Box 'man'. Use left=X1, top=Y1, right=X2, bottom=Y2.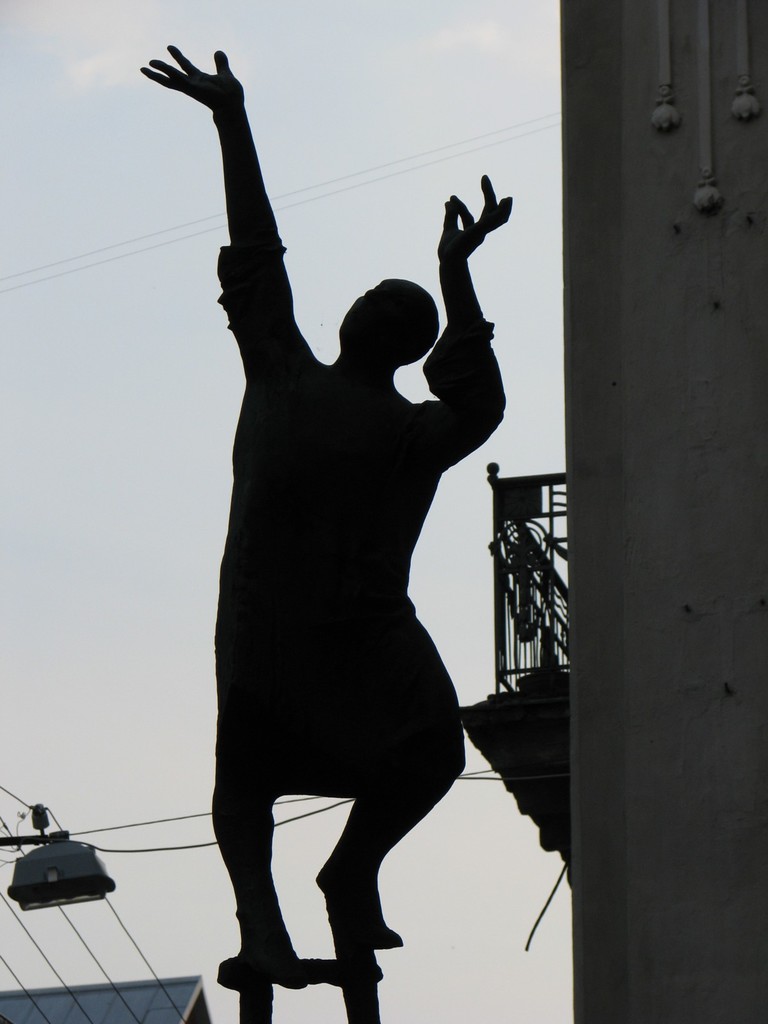
left=136, top=45, right=512, bottom=993.
